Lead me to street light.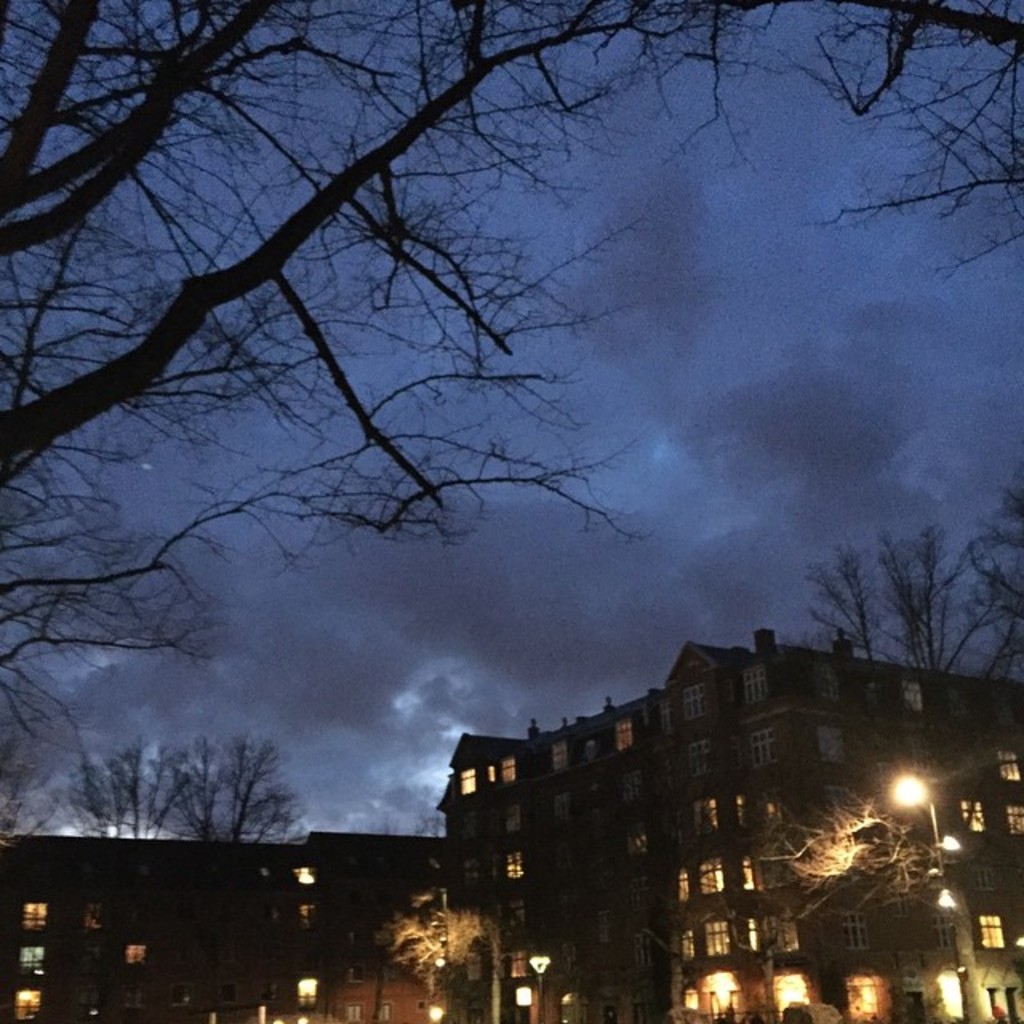
Lead to [880,773,952,885].
